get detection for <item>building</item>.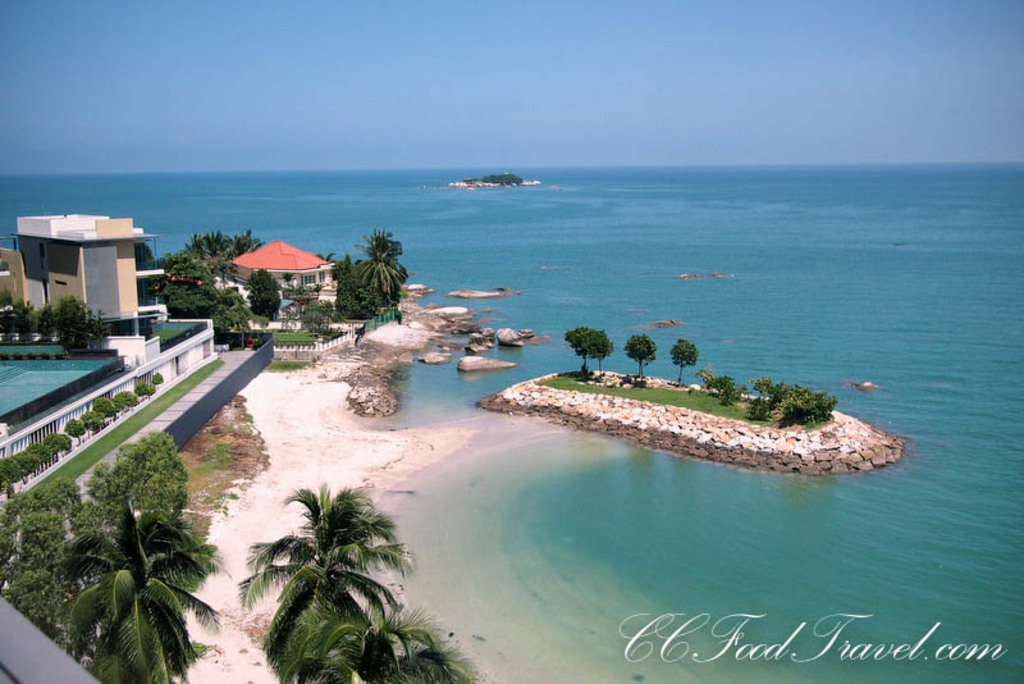
Detection: <bbox>5, 204, 169, 313</bbox>.
